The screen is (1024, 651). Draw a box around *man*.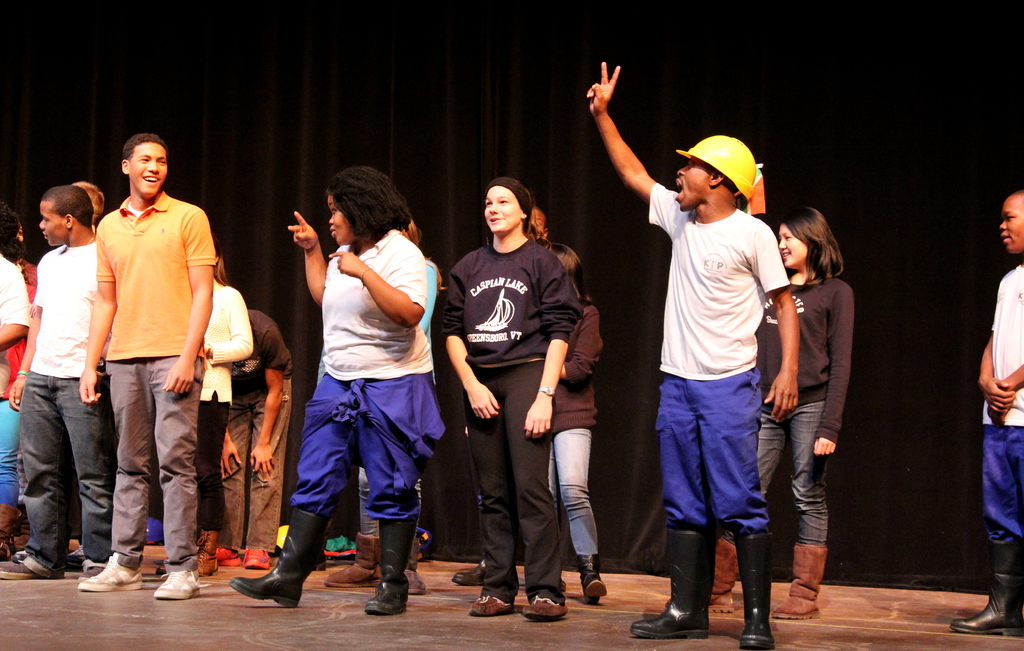
[71,138,226,579].
